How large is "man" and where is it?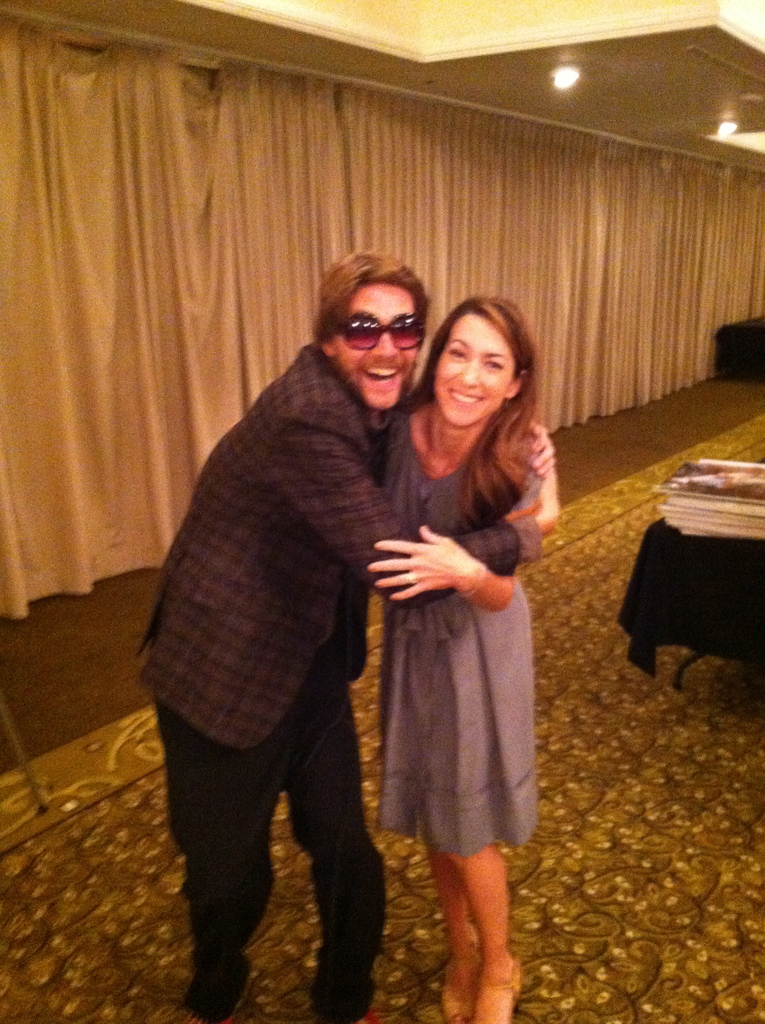
Bounding box: locate(134, 250, 560, 1023).
